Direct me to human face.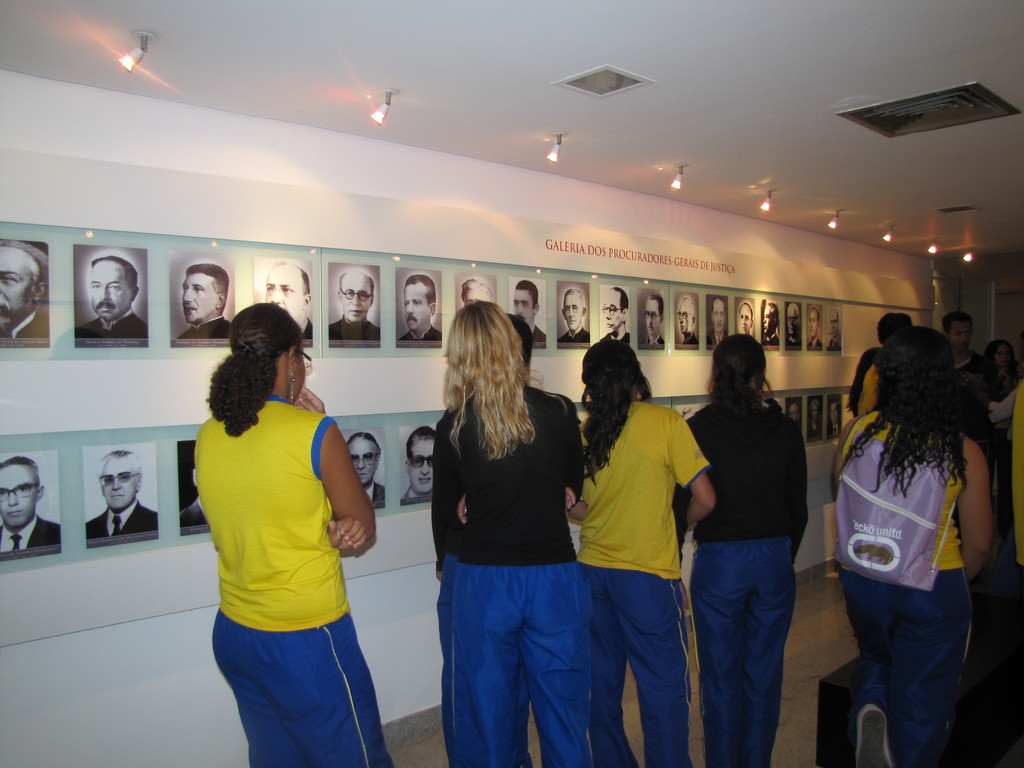
Direction: rect(950, 319, 972, 352).
